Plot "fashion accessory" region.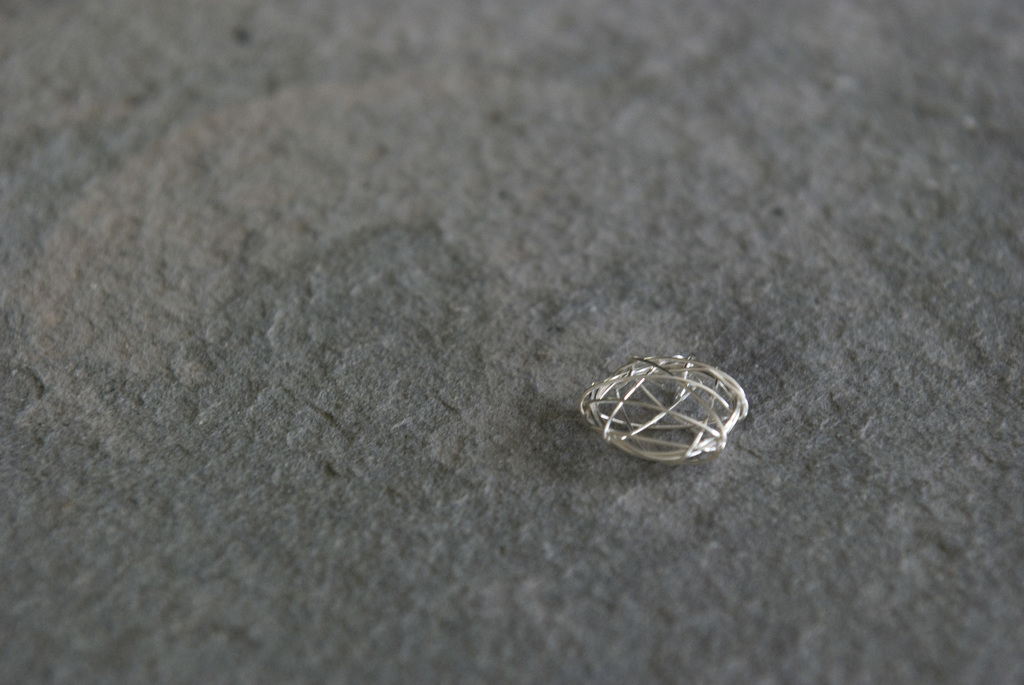
Plotted at <box>577,354,751,464</box>.
